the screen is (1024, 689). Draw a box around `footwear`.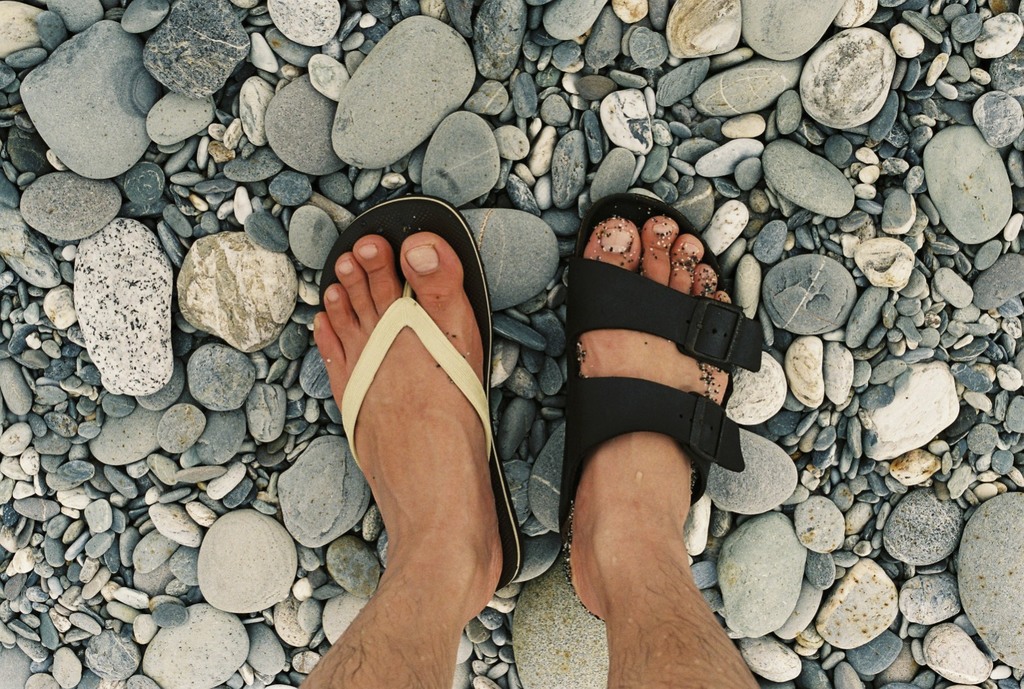
{"left": 558, "top": 193, "right": 762, "bottom": 621}.
